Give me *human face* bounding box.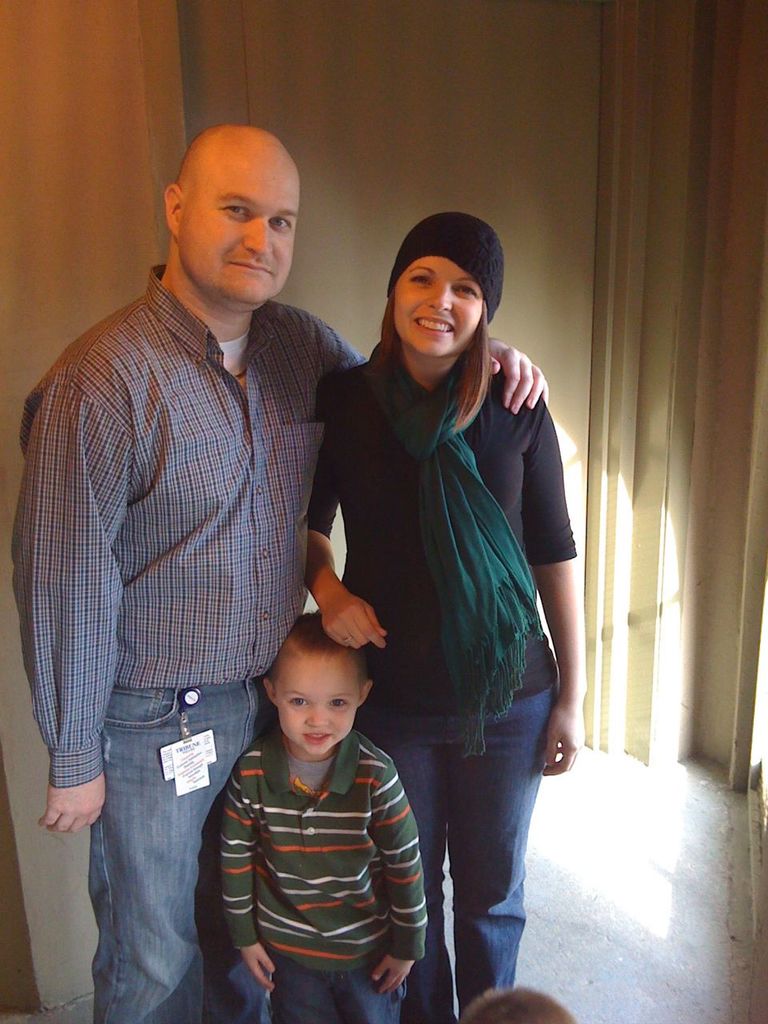
275,656,363,757.
